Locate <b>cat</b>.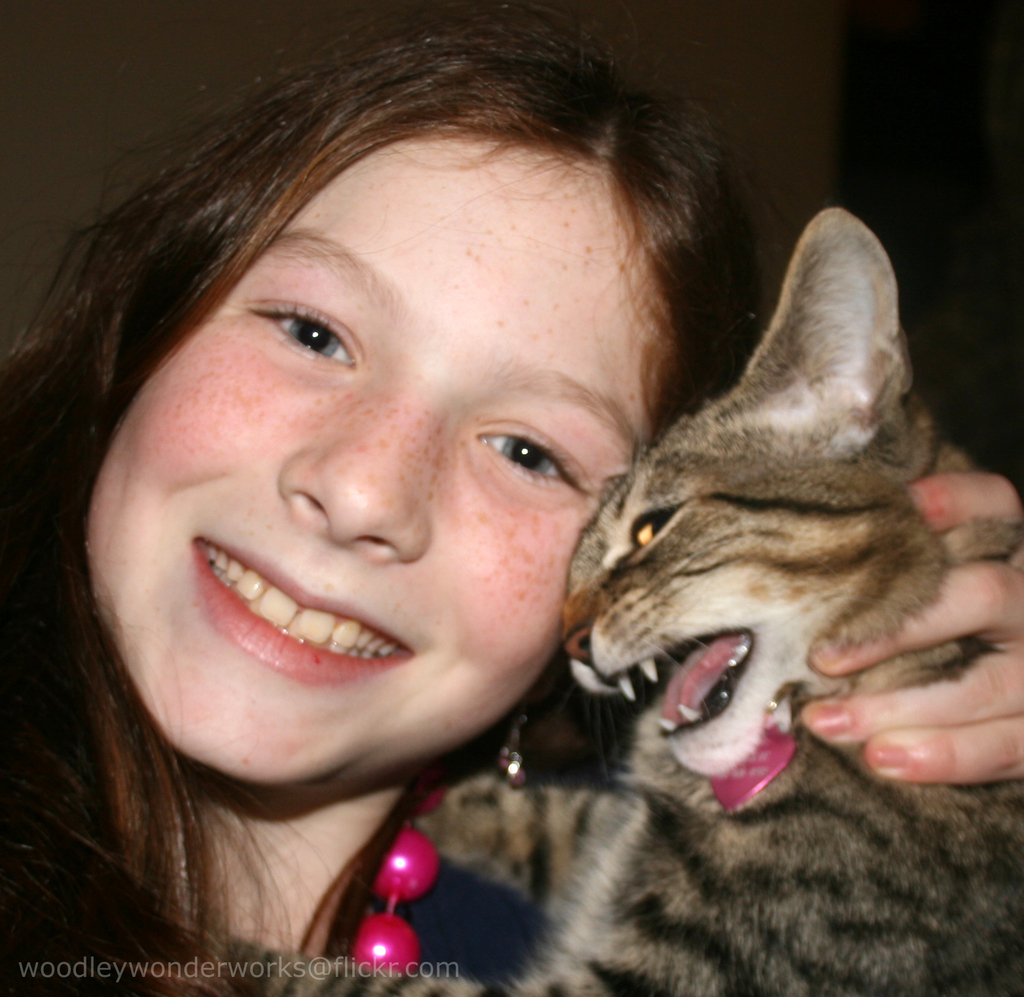
Bounding box: bbox=[220, 206, 1023, 996].
